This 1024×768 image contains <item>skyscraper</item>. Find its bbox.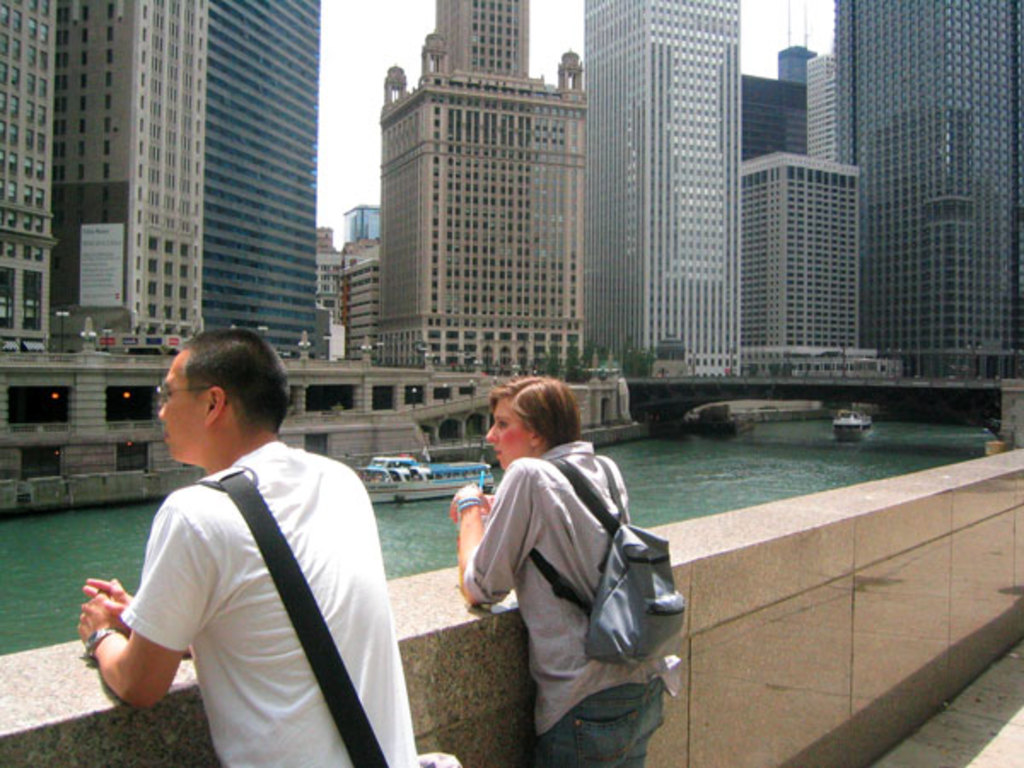
{"x1": 778, "y1": 0, "x2": 817, "y2": 85}.
